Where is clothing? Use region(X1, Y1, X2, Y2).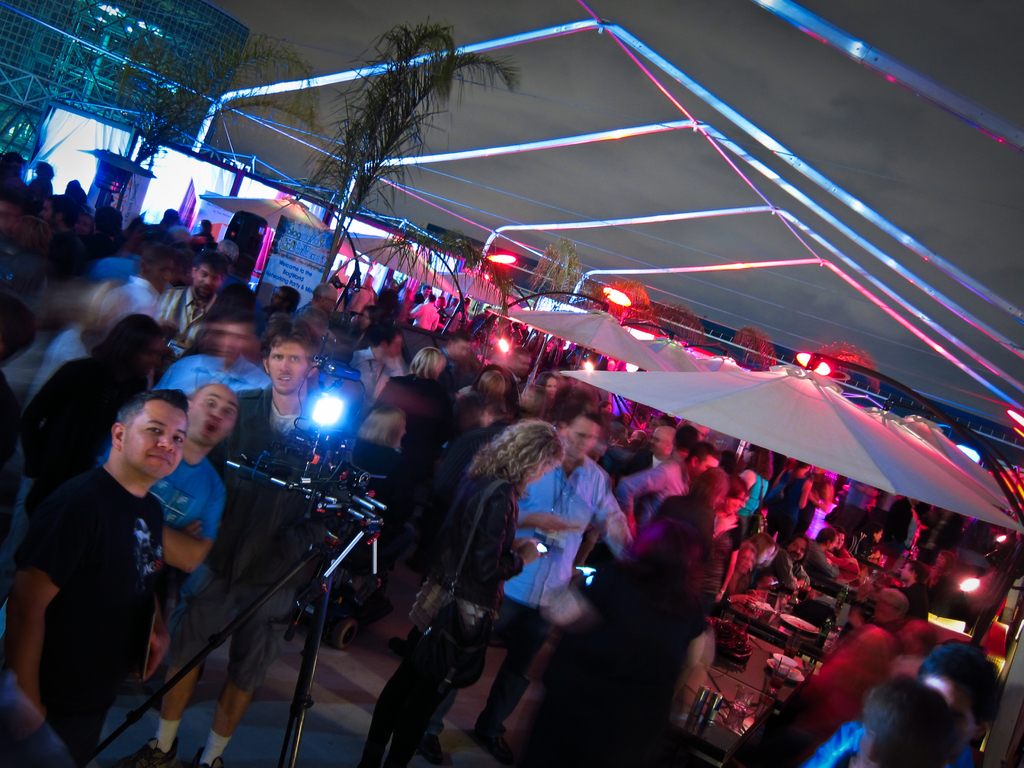
region(158, 282, 213, 331).
